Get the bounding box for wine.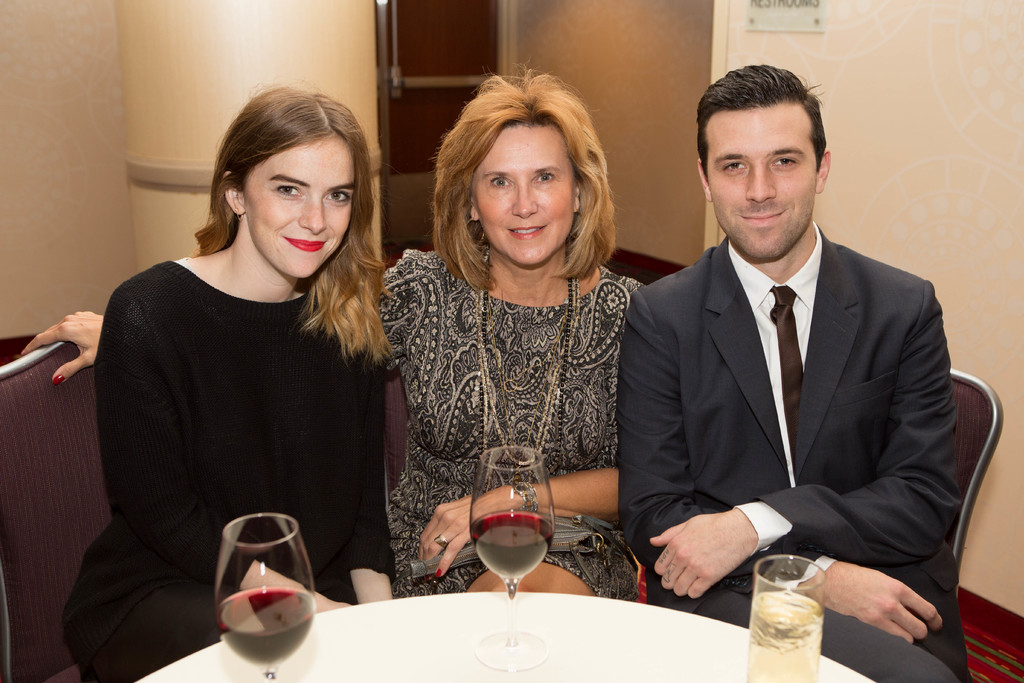
204,524,324,670.
